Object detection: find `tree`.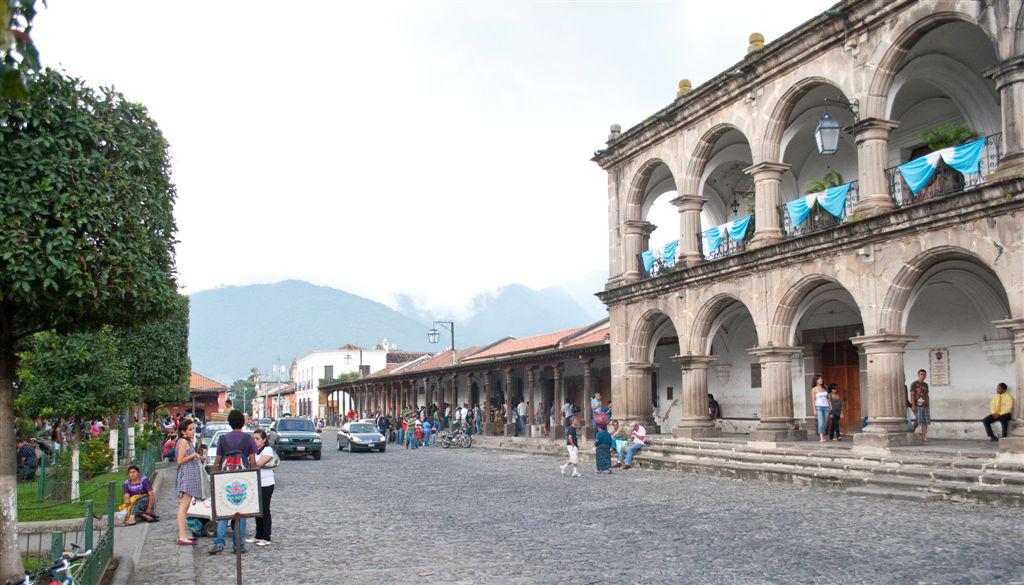
229,374,259,413.
